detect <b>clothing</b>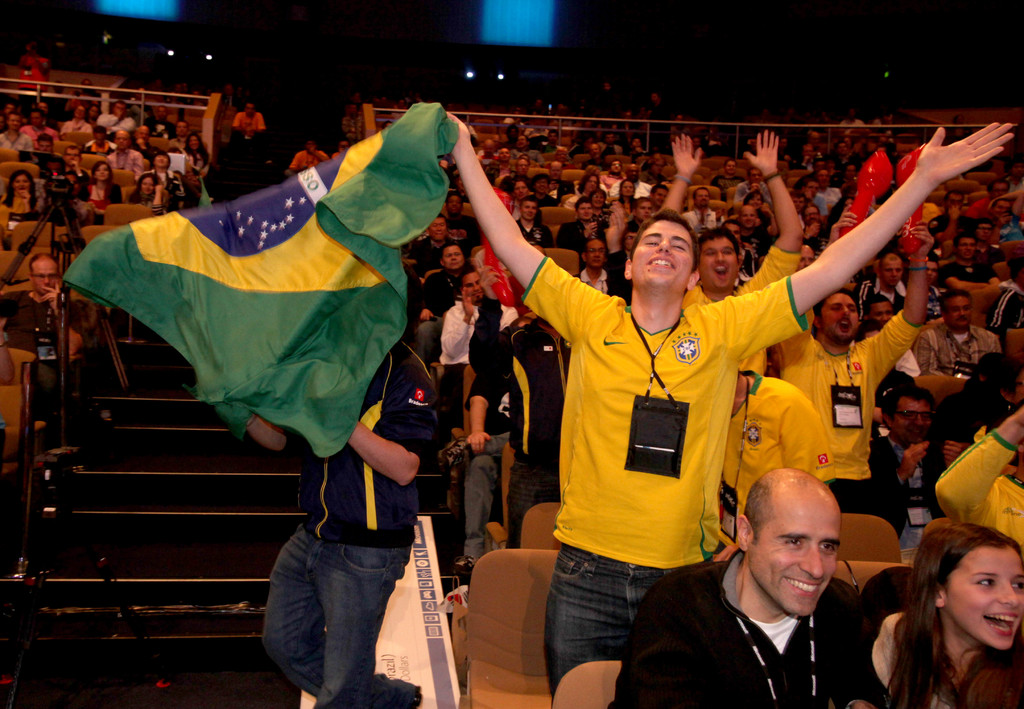
box(78, 183, 123, 209)
